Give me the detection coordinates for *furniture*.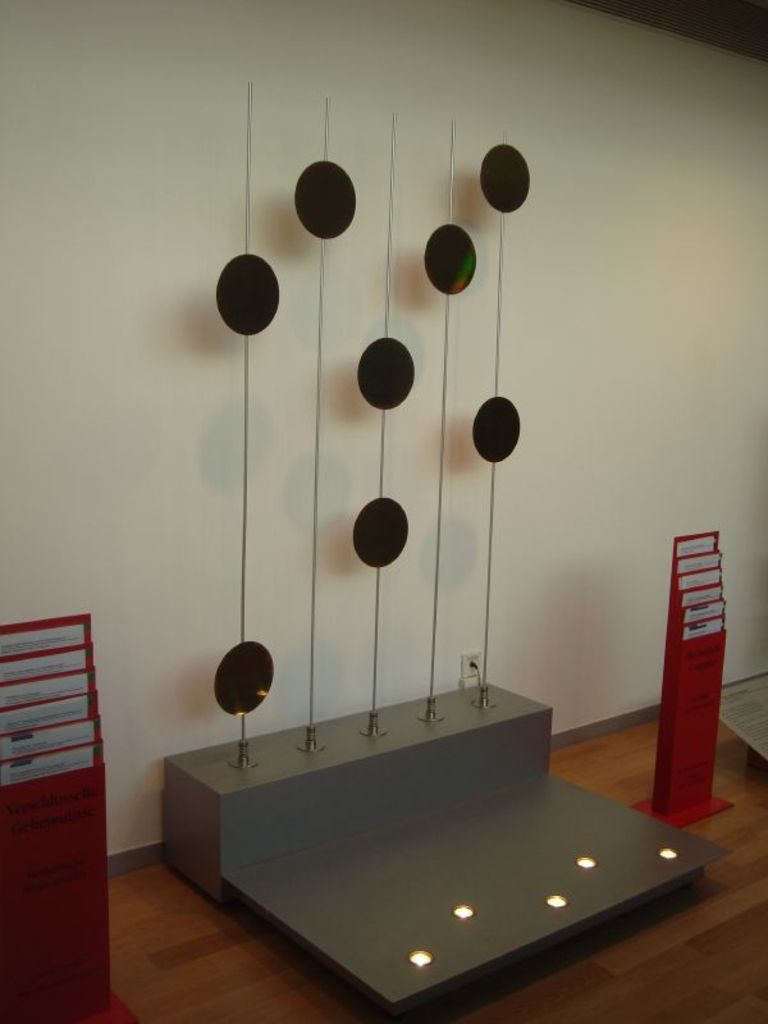
detection(0, 613, 116, 1023).
